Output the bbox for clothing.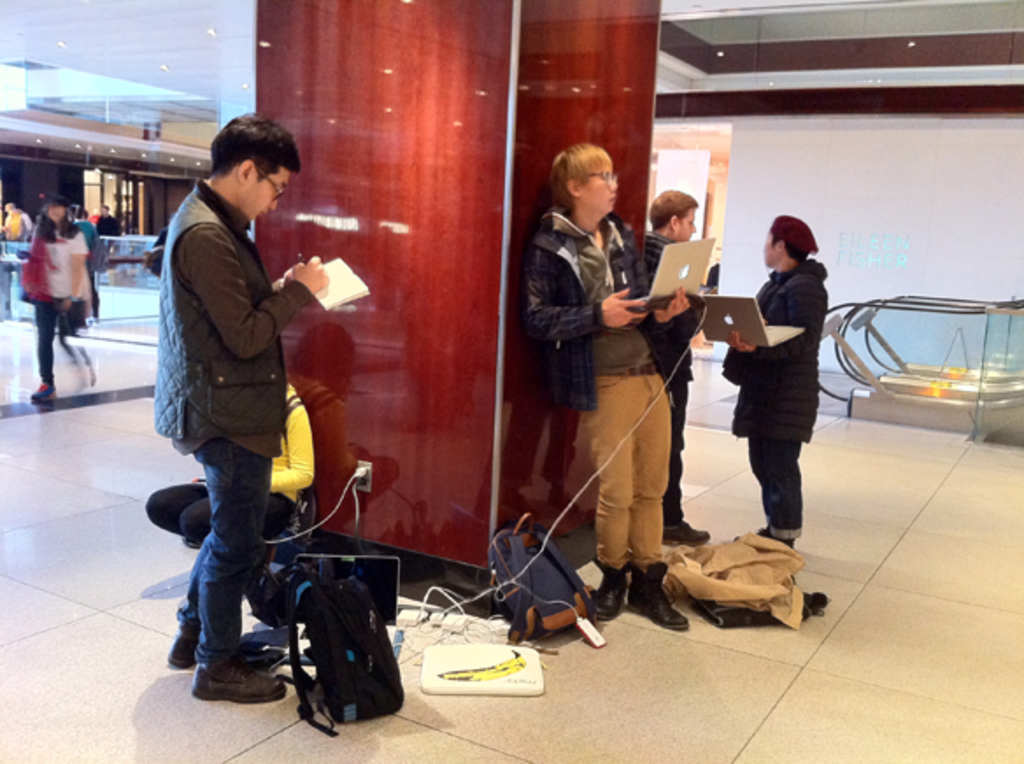
[x1=524, y1=203, x2=696, y2=407].
